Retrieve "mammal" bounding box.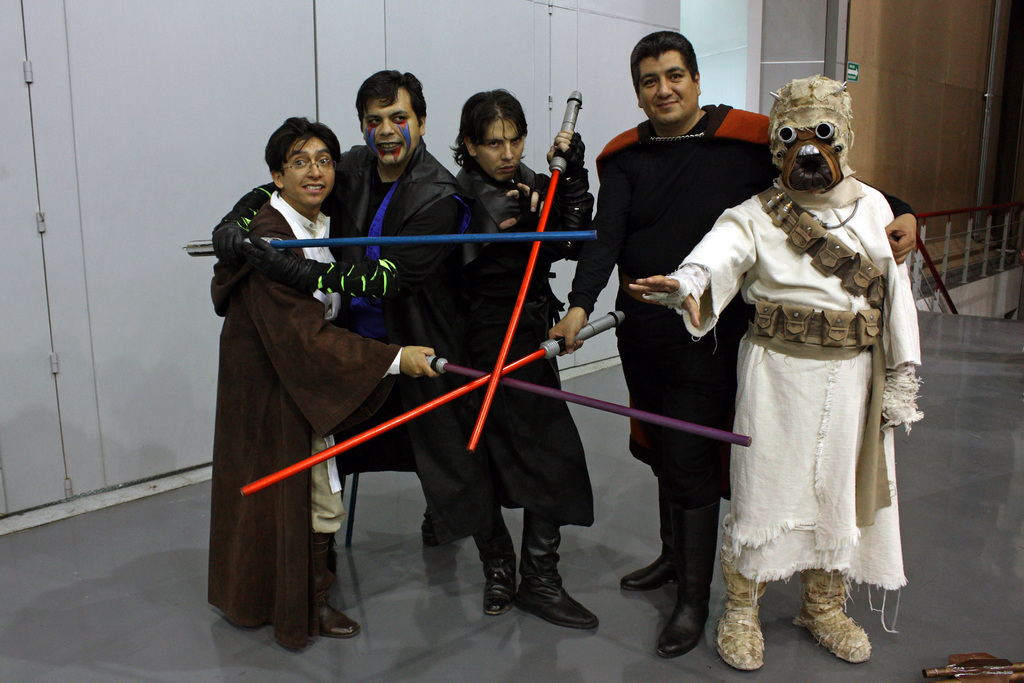
Bounding box: region(205, 114, 440, 654).
